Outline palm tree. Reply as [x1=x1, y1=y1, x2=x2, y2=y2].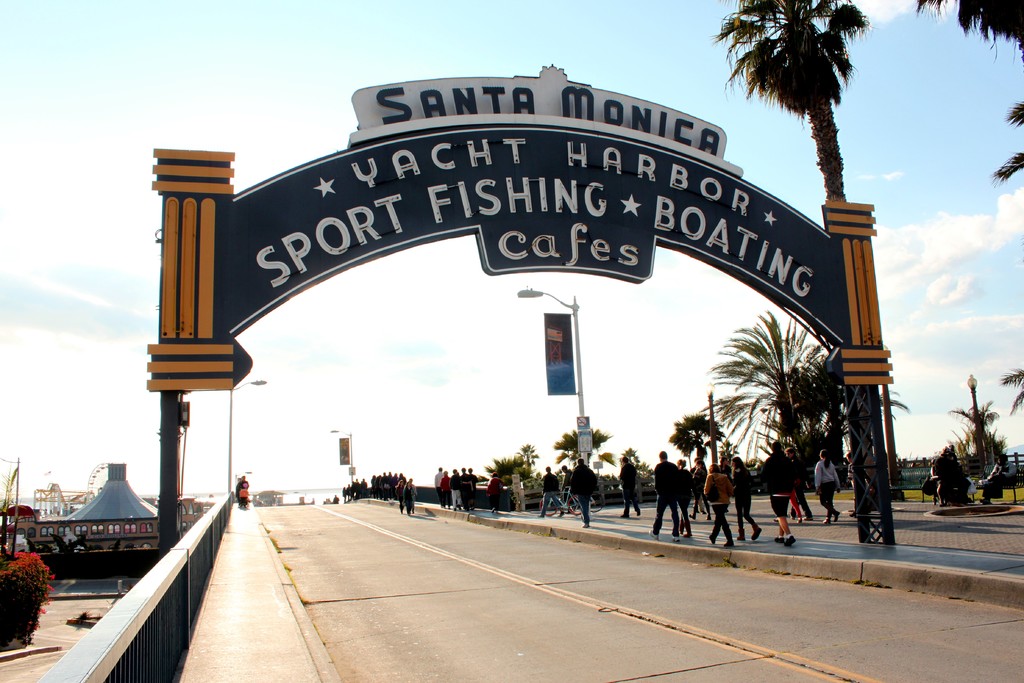
[x1=553, y1=422, x2=602, y2=469].
